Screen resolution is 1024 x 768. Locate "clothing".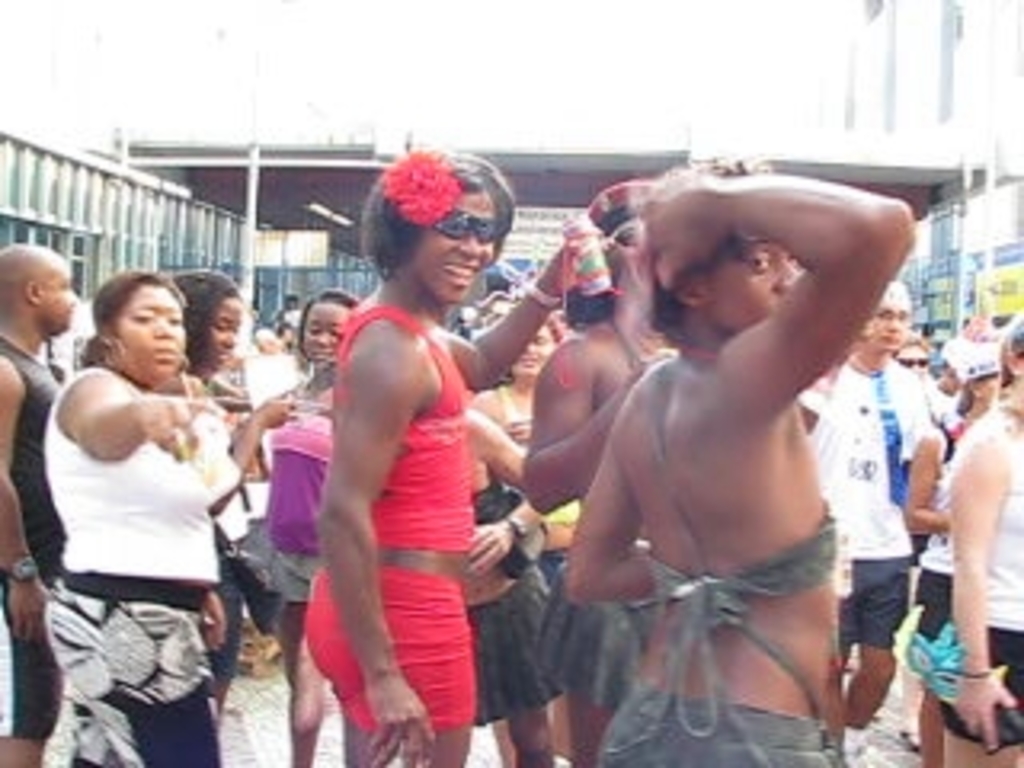
810,362,934,560.
